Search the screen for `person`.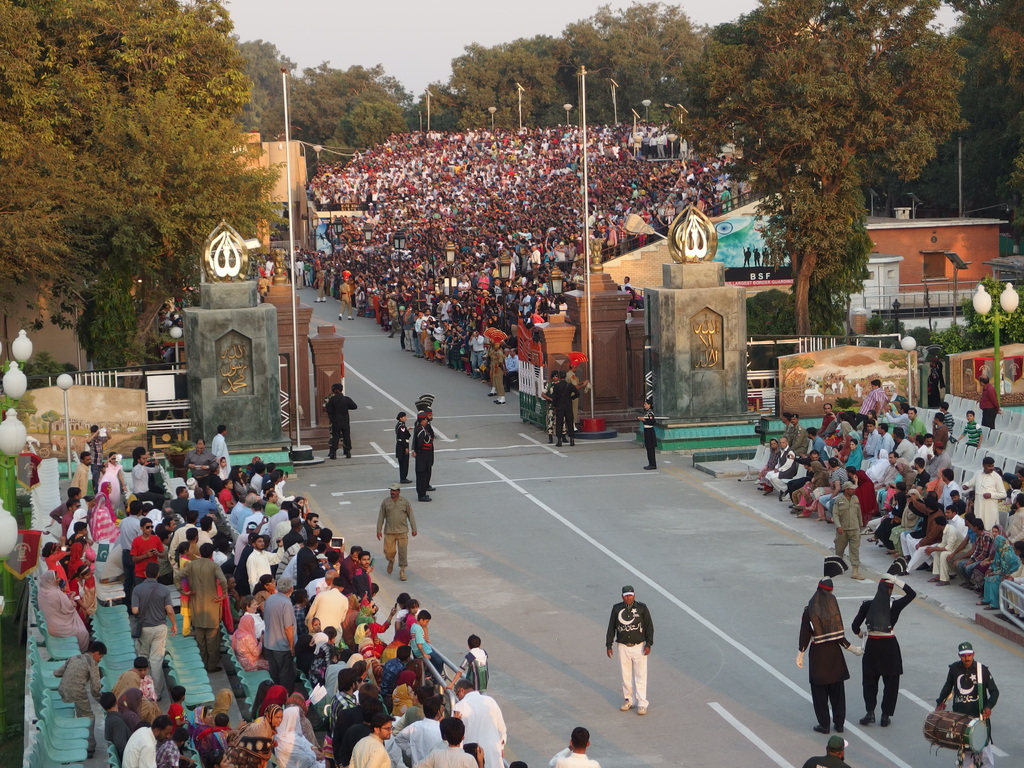
Found at box=[794, 577, 867, 736].
